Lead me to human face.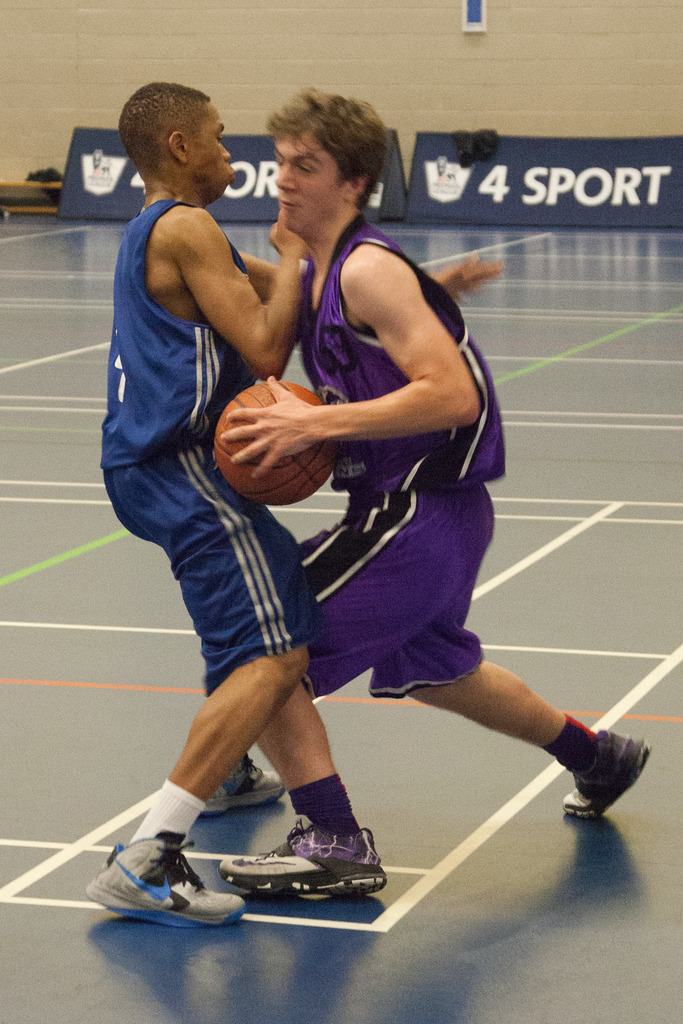
Lead to <region>185, 102, 232, 193</region>.
